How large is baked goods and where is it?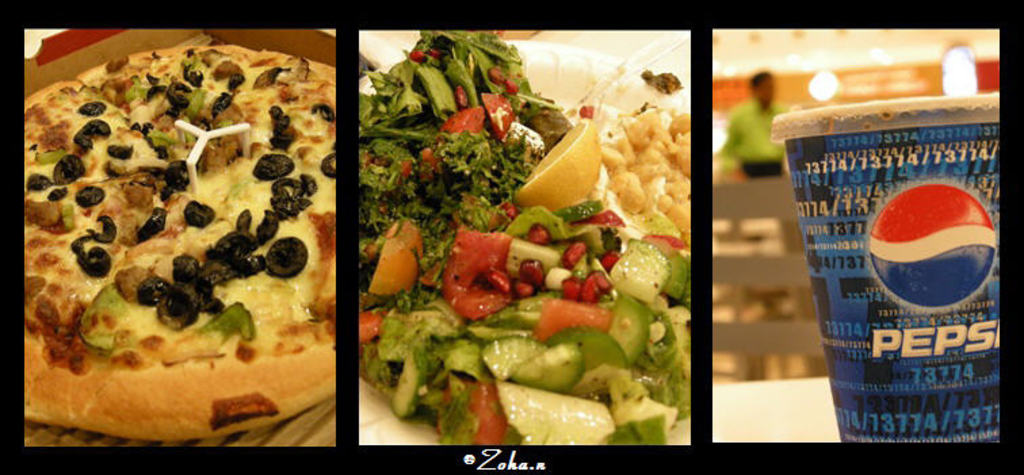
Bounding box: {"x1": 35, "y1": 45, "x2": 332, "y2": 426}.
